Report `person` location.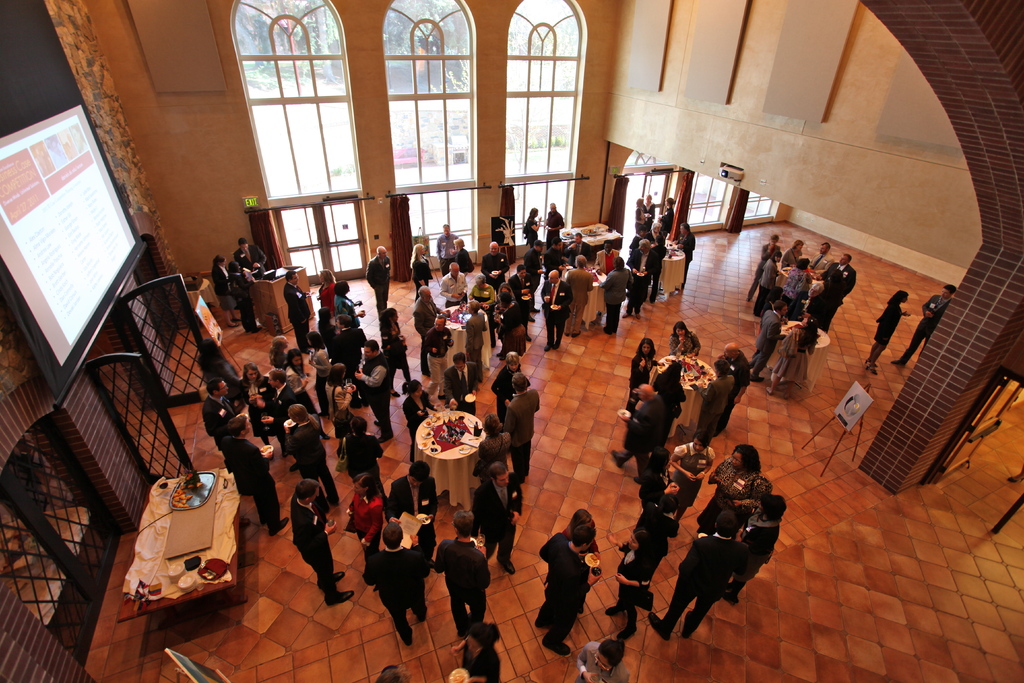
Report: {"x1": 661, "y1": 197, "x2": 676, "y2": 242}.
